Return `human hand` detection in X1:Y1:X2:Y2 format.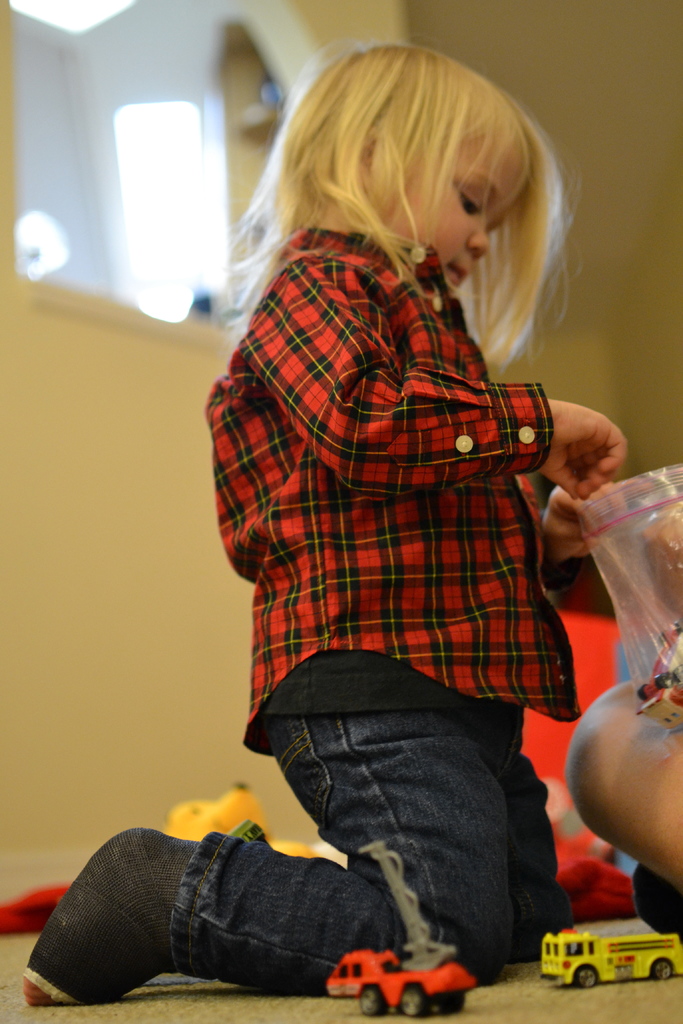
541:485:628:562.
